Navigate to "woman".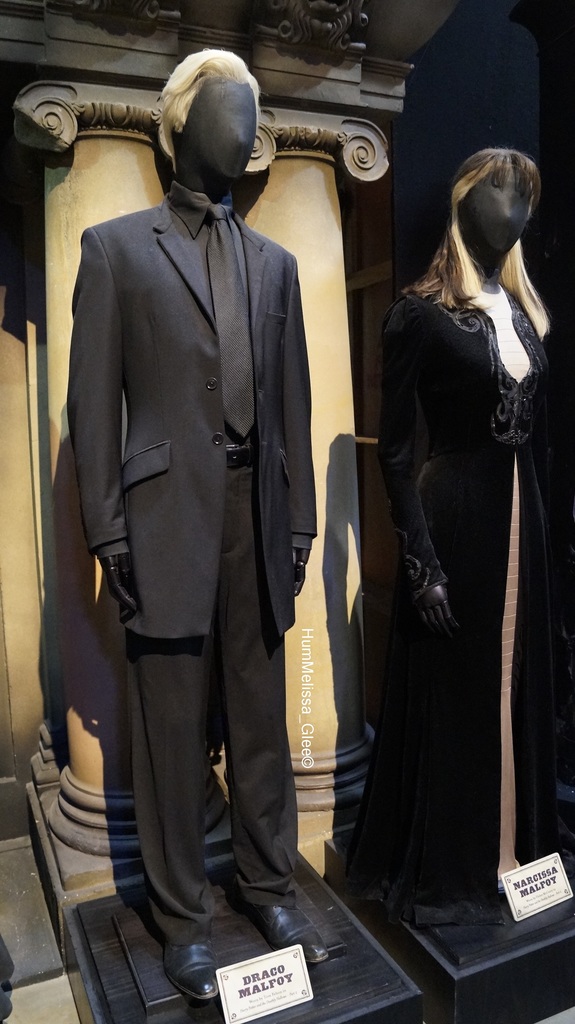
Navigation target: Rect(353, 122, 564, 957).
